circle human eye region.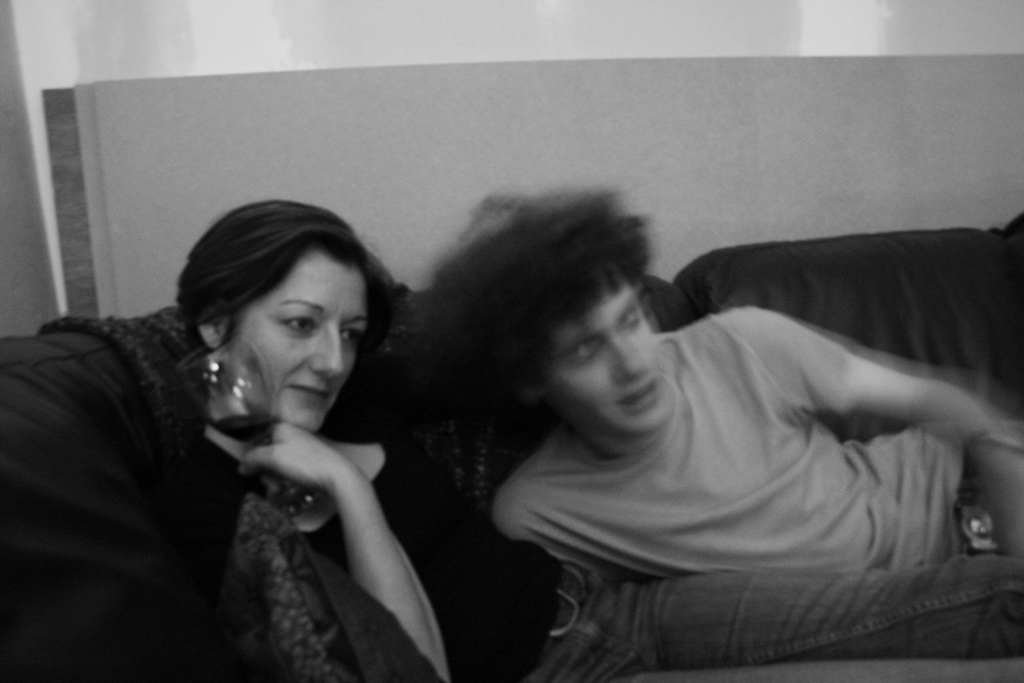
Region: 569/342/596/365.
